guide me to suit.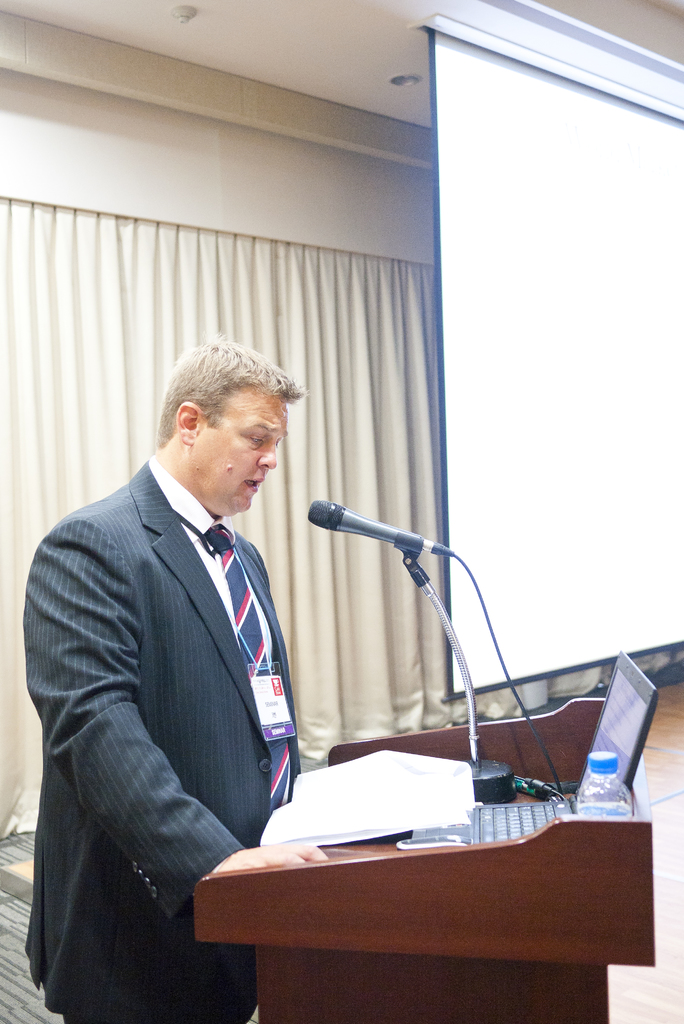
Guidance: (x1=20, y1=470, x2=298, y2=1021).
